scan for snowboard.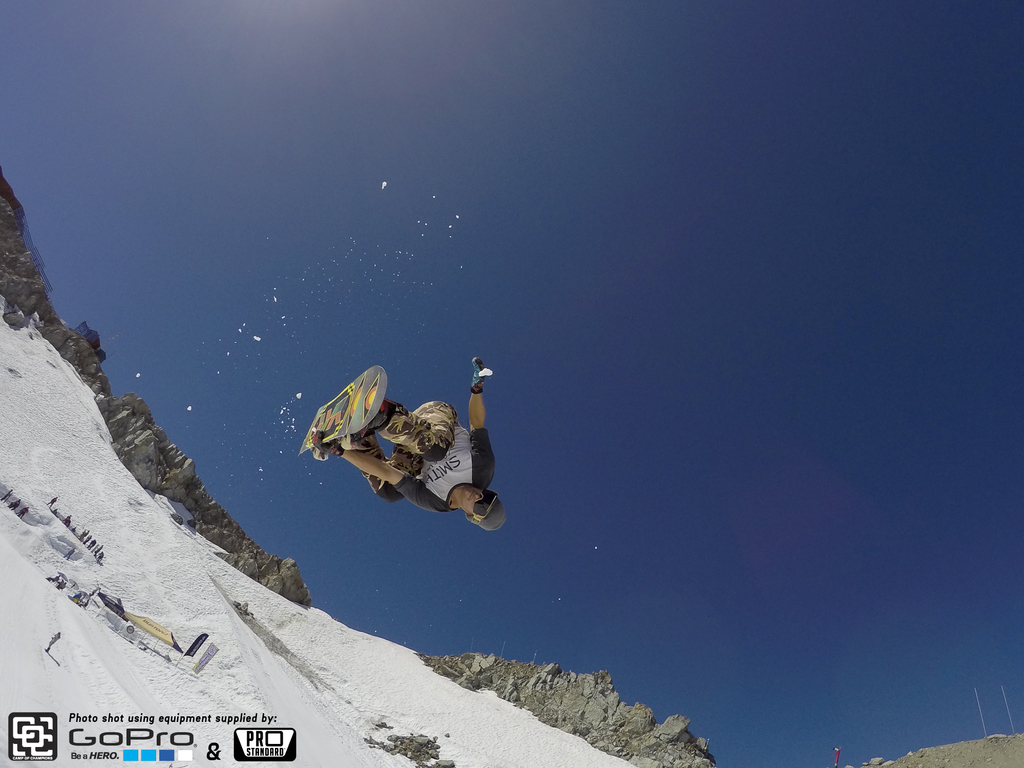
Scan result: 297, 365, 388, 458.
